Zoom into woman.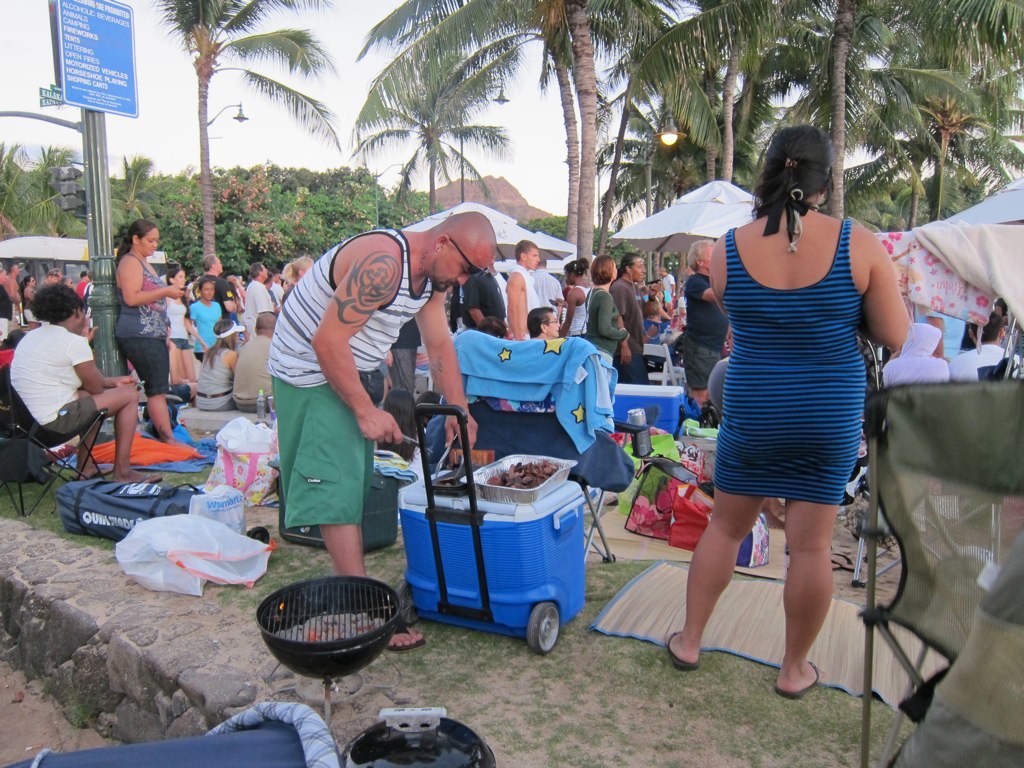
Zoom target: 560,257,591,339.
